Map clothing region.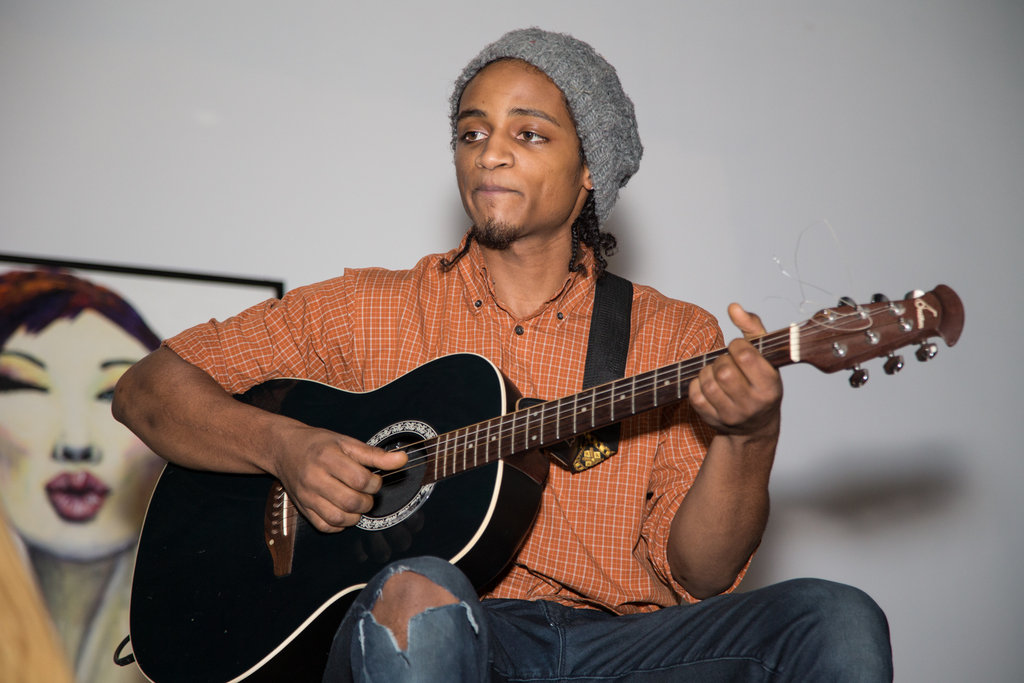
Mapped to BBox(0, 516, 63, 682).
